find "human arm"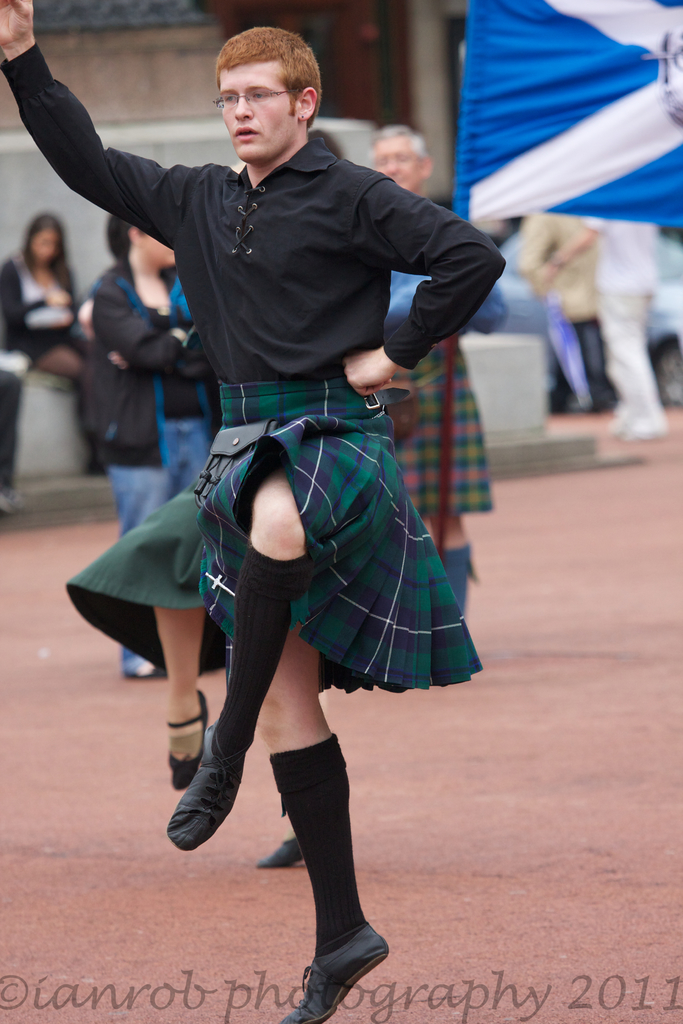
<box>0,258,73,317</box>
